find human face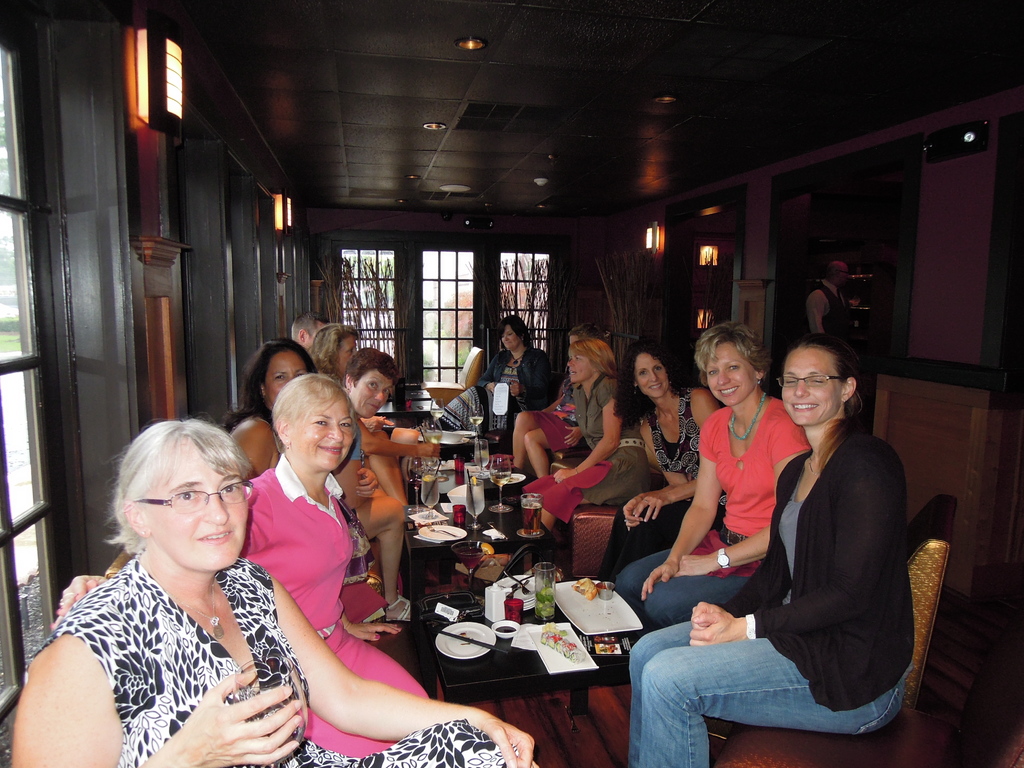
x1=778 y1=344 x2=844 y2=422
